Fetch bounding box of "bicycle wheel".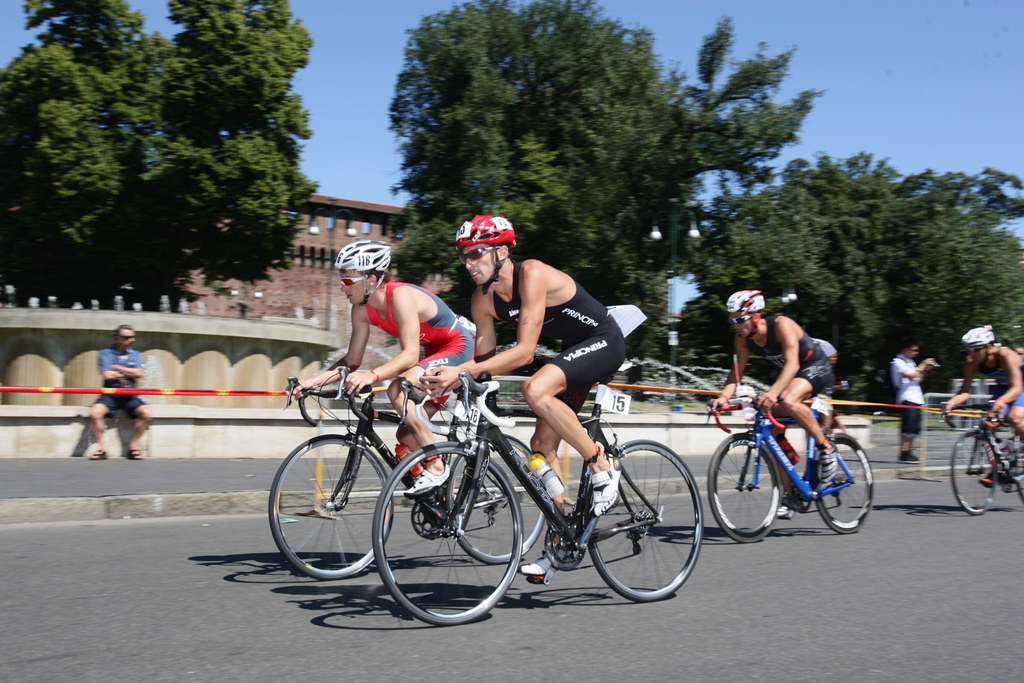
Bbox: <bbox>371, 439, 520, 625</bbox>.
